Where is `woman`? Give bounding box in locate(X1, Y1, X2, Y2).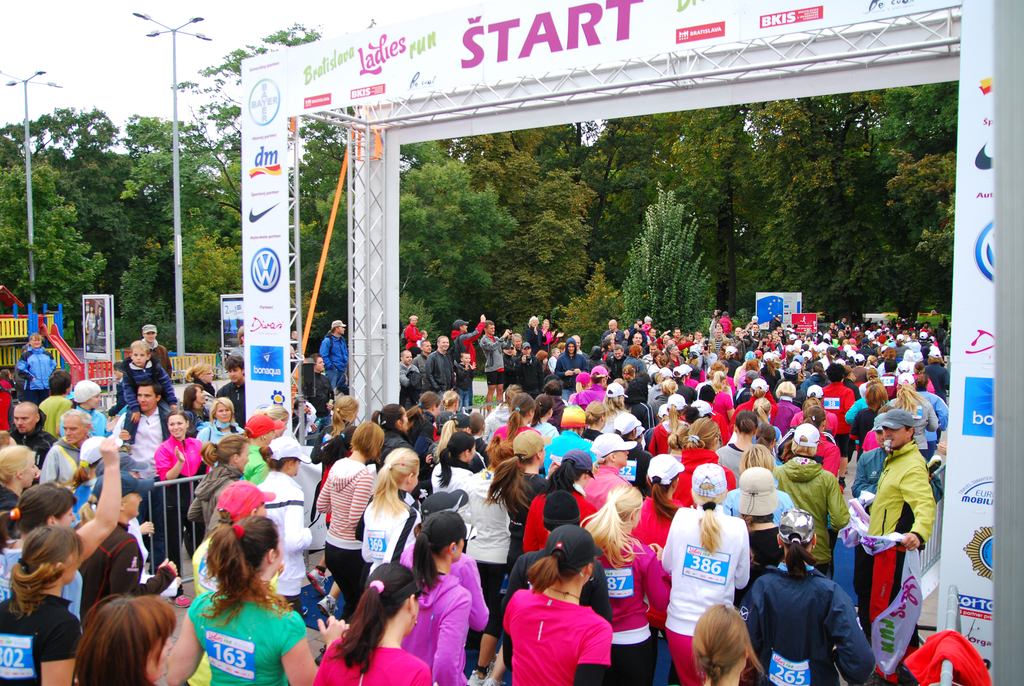
locate(783, 359, 803, 380).
